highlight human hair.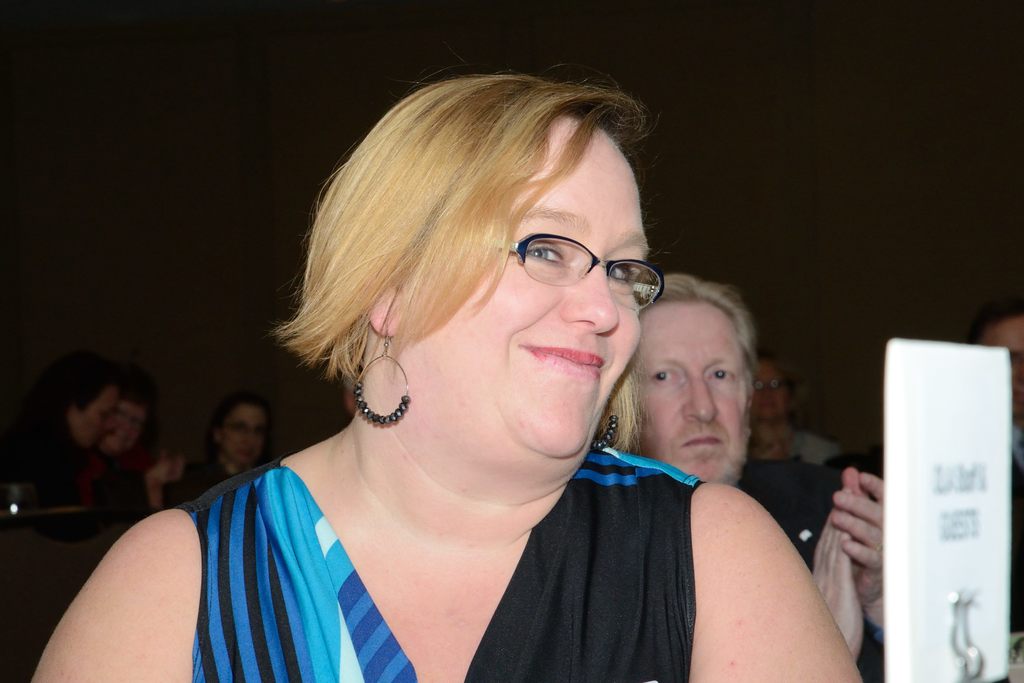
Highlighted region: rect(116, 361, 152, 423).
